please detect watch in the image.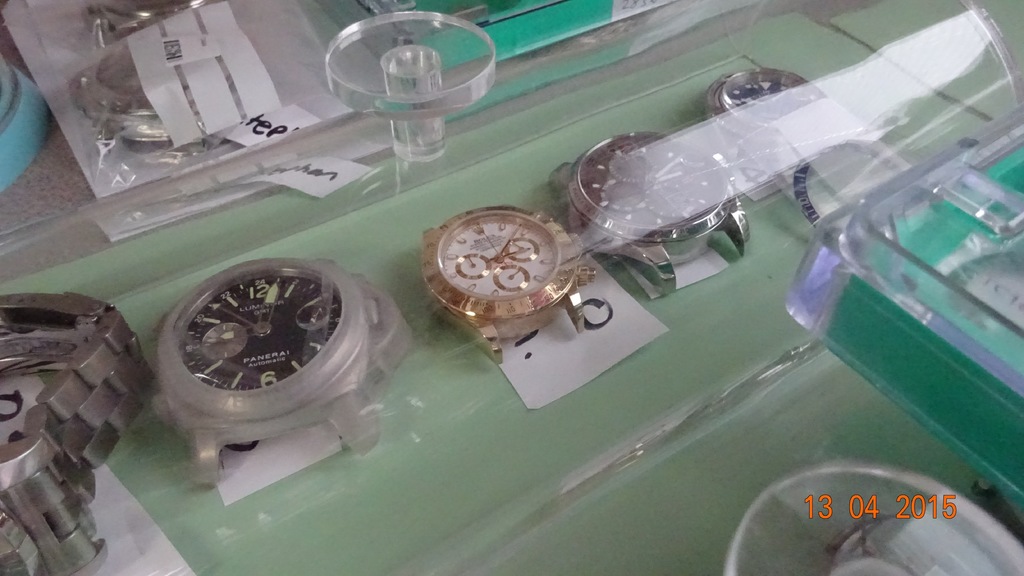
(551,130,746,293).
